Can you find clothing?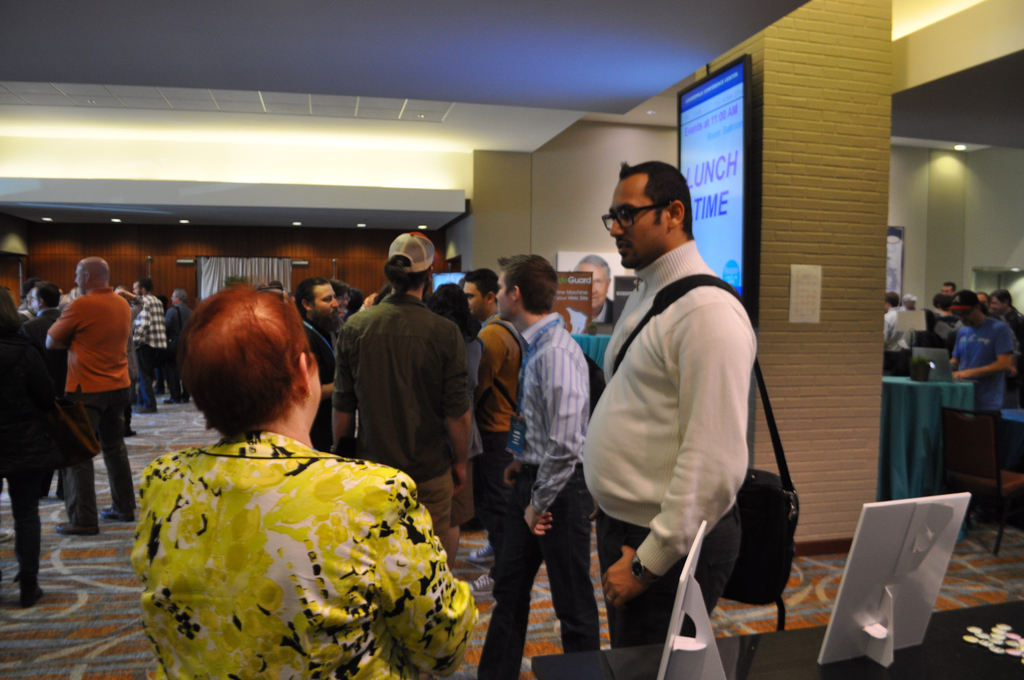
Yes, bounding box: 938:312:980:348.
